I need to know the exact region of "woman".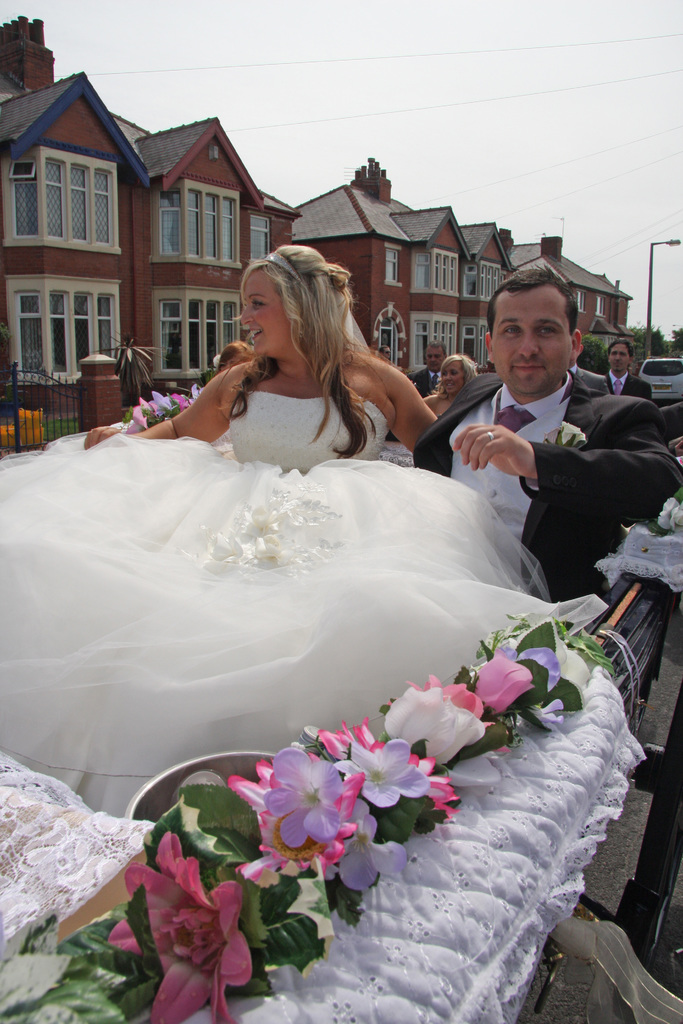
Region: region(0, 246, 609, 818).
